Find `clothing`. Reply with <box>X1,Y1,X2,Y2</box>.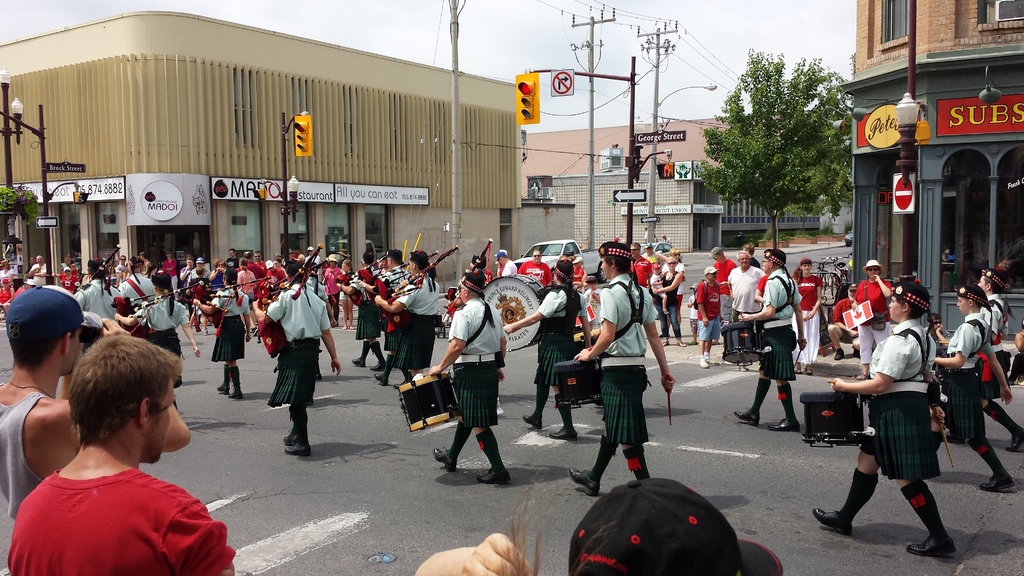
<box>663,237,671,243</box>.
